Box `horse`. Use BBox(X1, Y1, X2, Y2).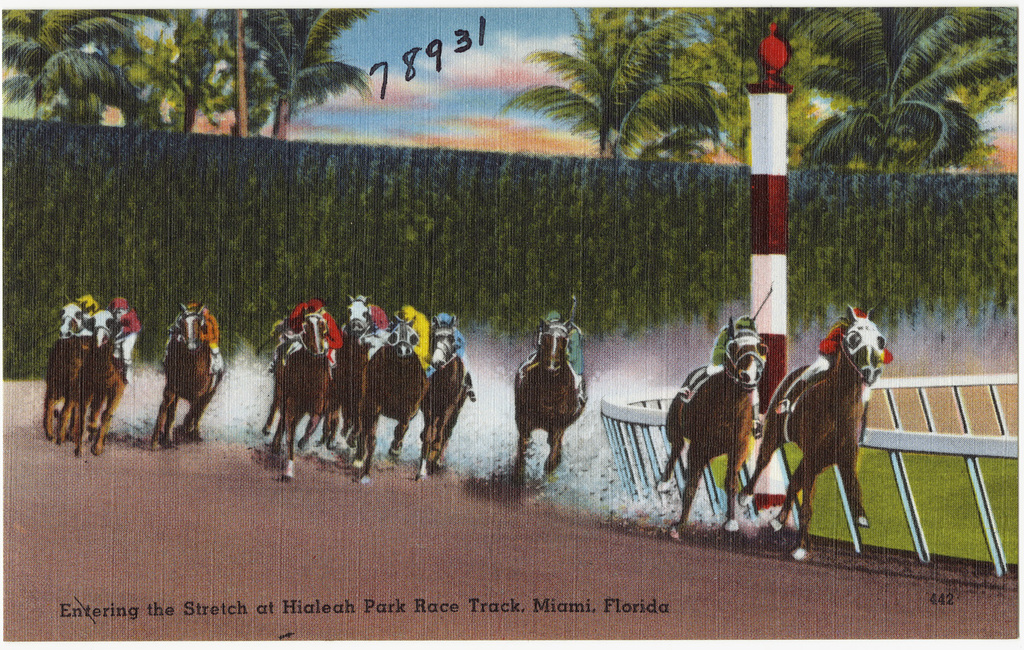
BBox(356, 311, 429, 486).
